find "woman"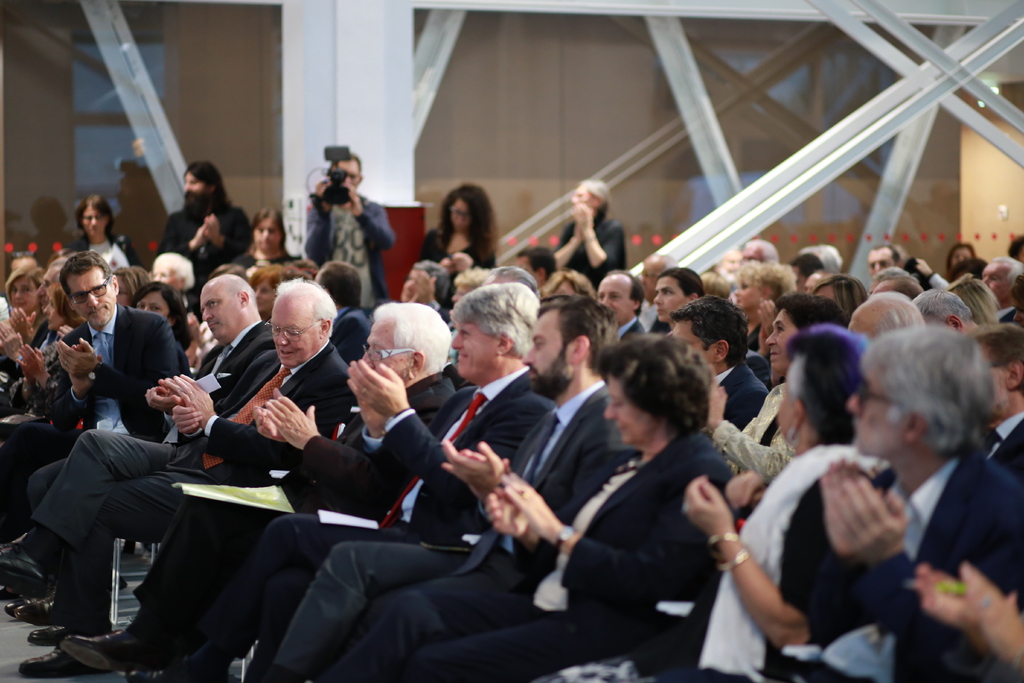
67, 186, 138, 283
